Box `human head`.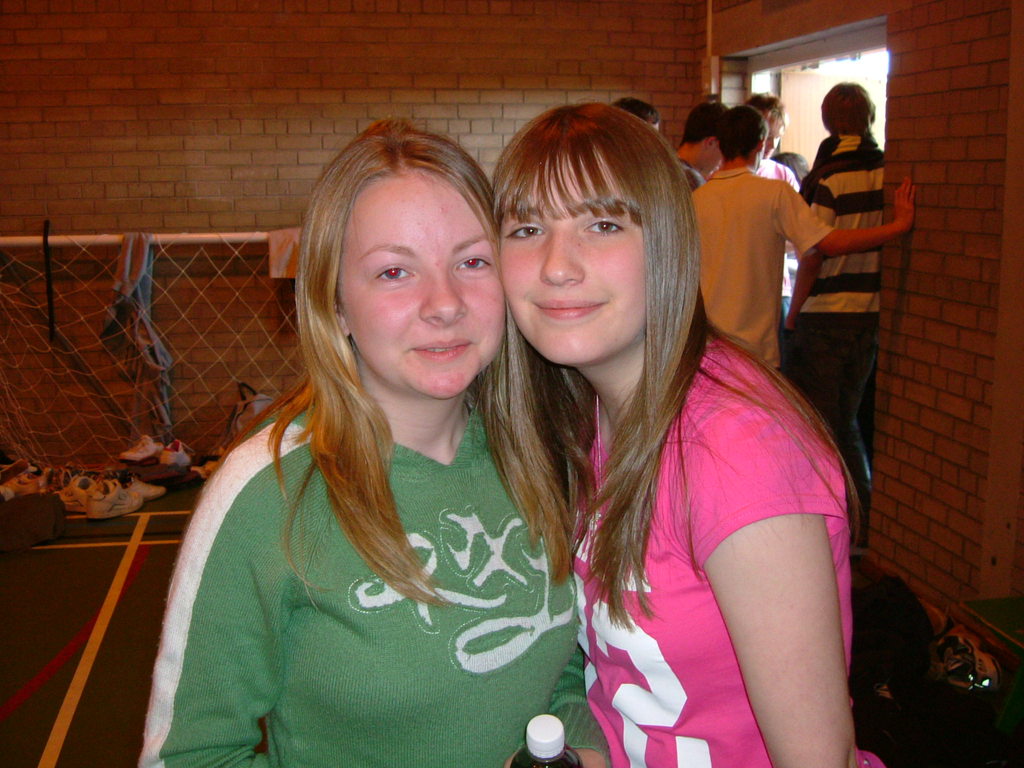
679/101/730/175.
